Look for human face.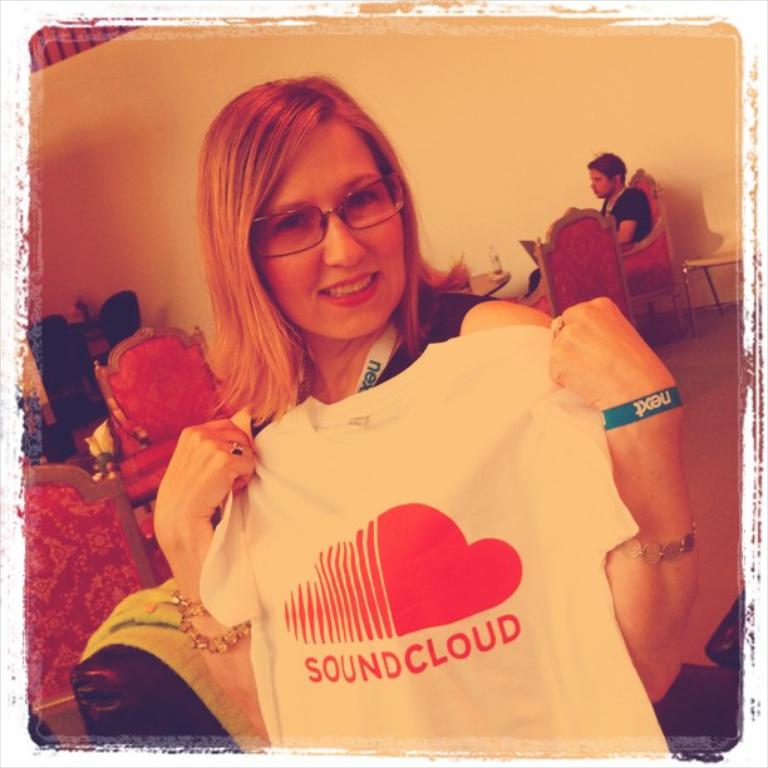
Found: 590,171,615,200.
